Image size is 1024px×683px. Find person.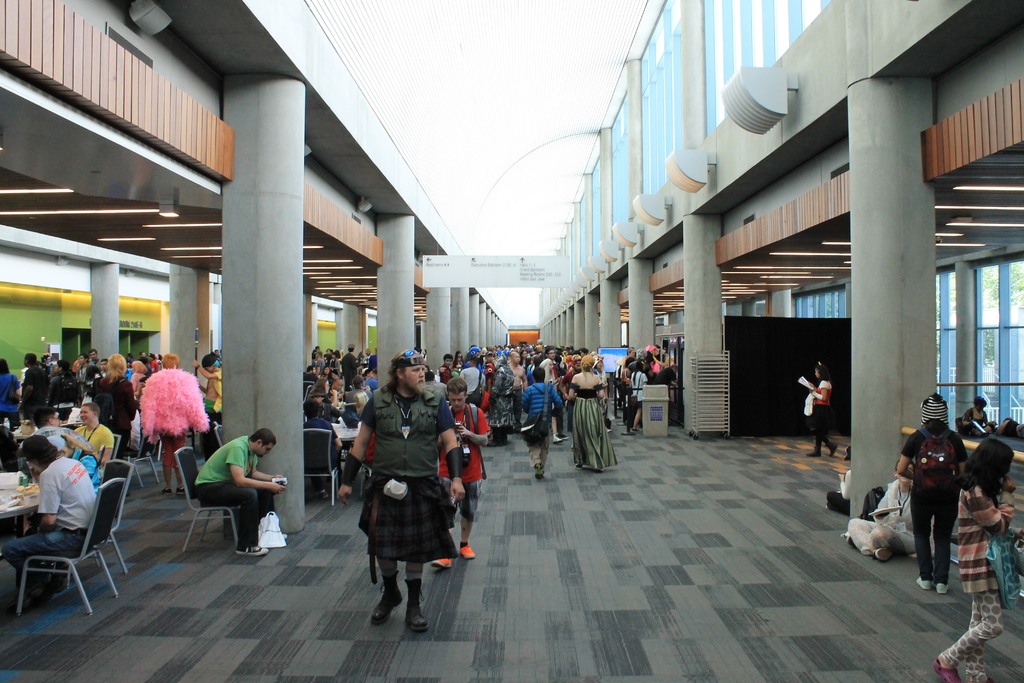
<region>806, 352, 841, 452</region>.
